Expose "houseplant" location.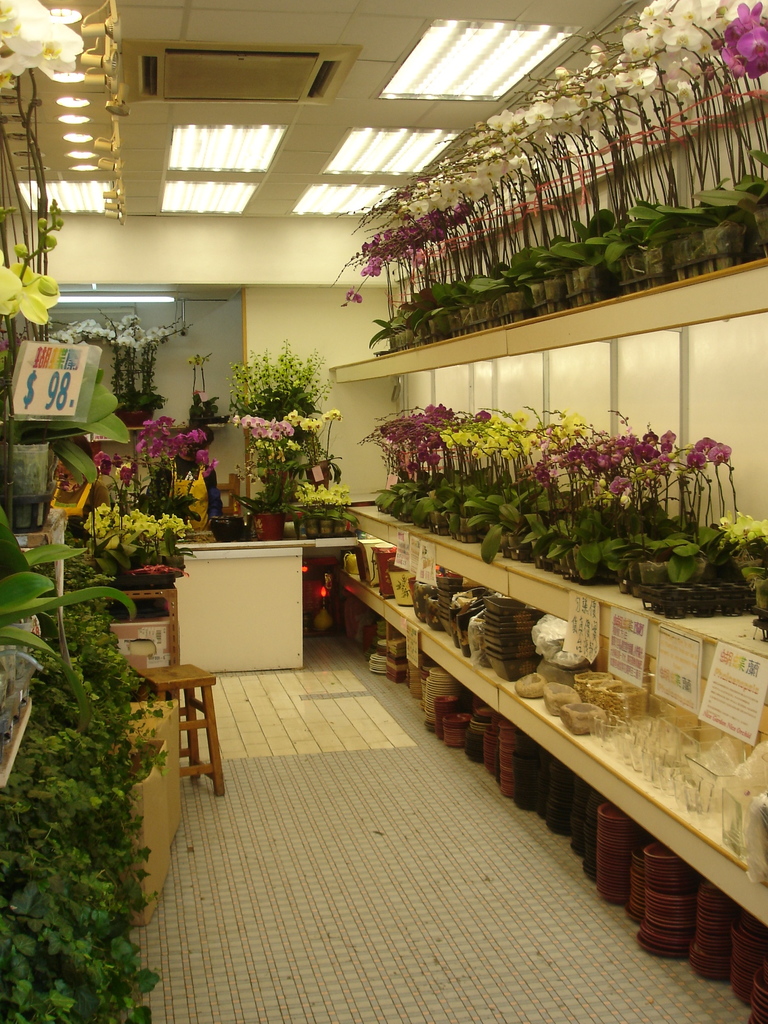
Exposed at box(620, 61, 680, 294).
